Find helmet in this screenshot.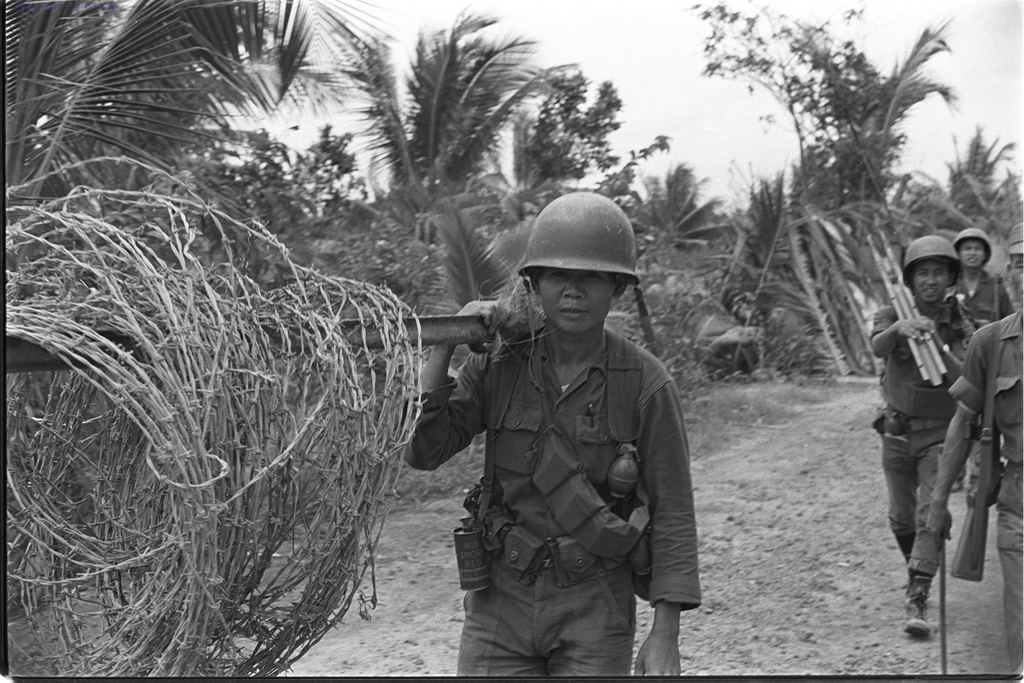
The bounding box for helmet is select_region(956, 229, 1000, 270).
